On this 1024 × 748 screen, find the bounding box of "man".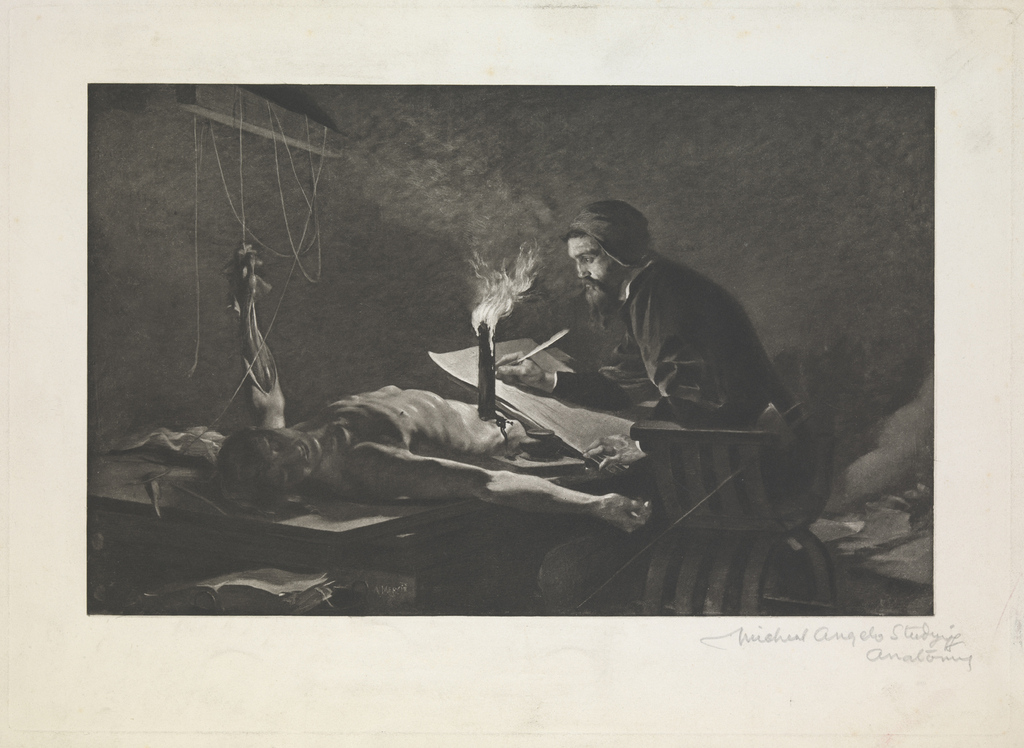
Bounding box: 207 243 655 536.
